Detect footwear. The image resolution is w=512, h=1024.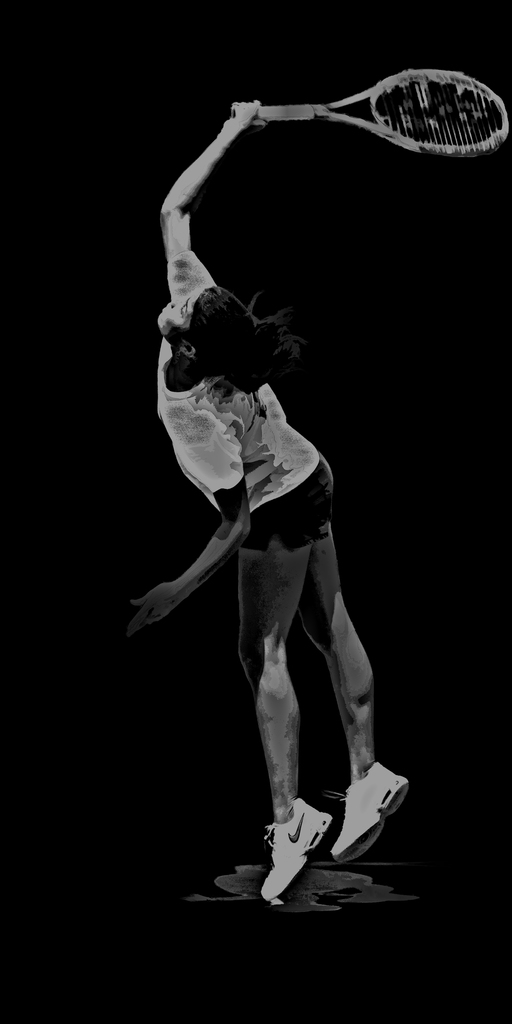
255/797/334/906.
